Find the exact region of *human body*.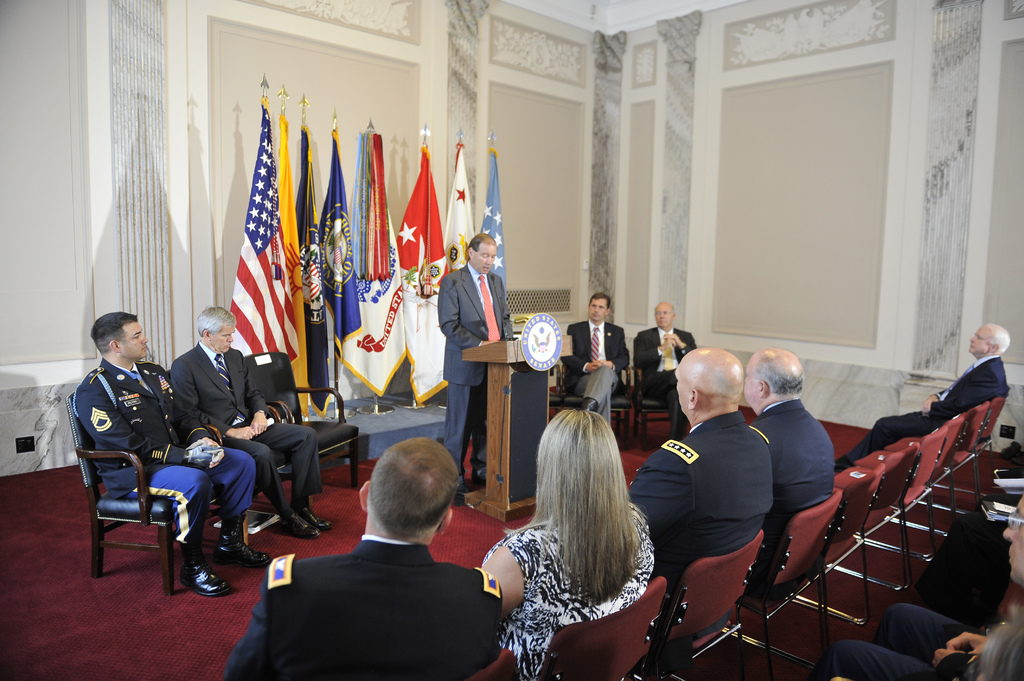
Exact region: x1=746, y1=342, x2=842, y2=580.
